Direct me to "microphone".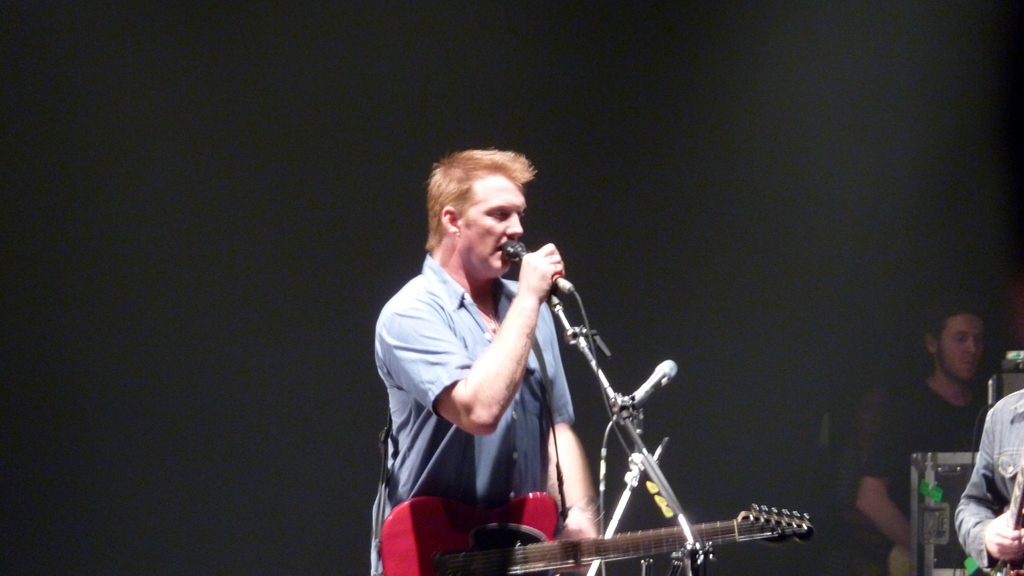
Direction: crop(500, 225, 572, 296).
